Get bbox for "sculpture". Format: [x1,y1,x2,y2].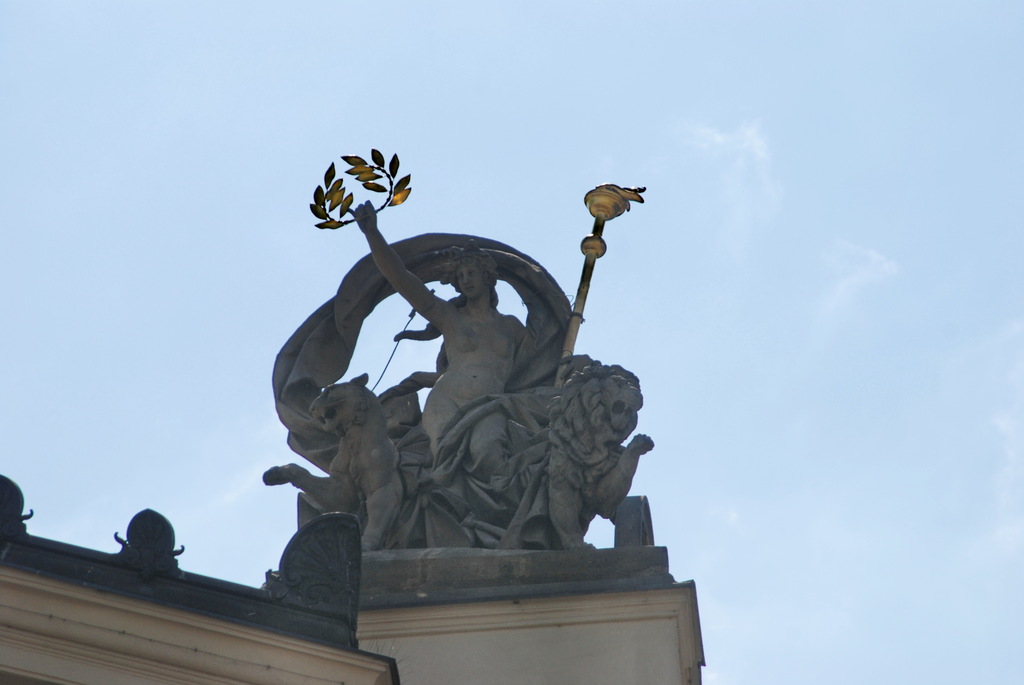
[253,363,437,559].
